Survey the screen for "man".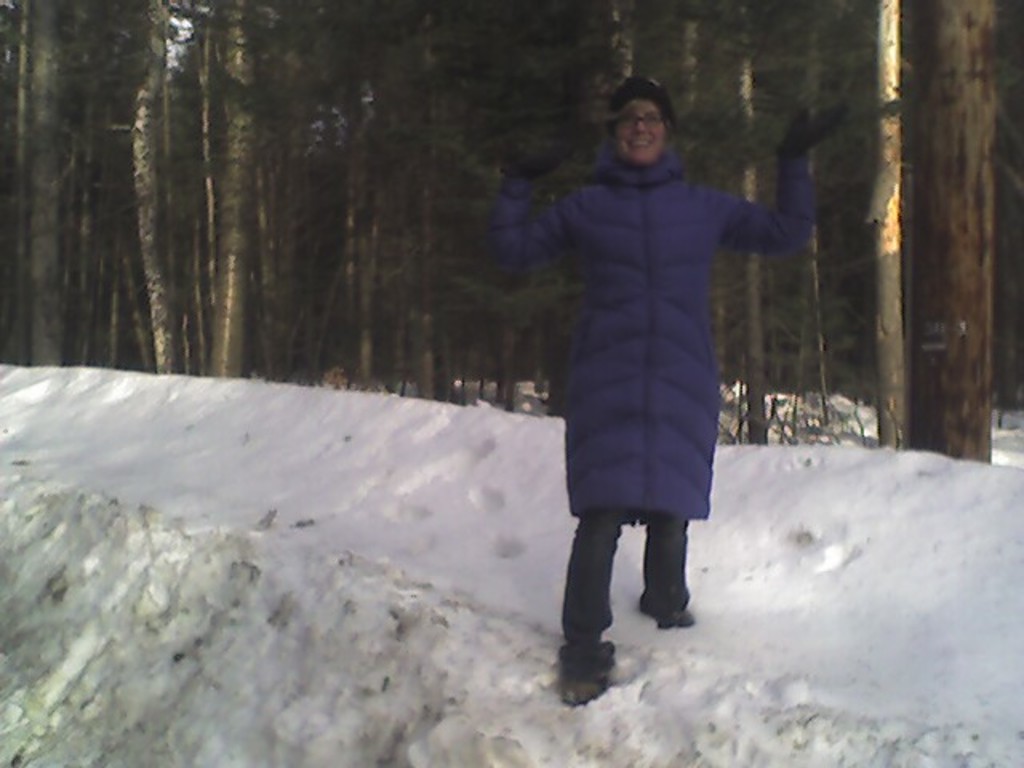
Survey found: locate(499, 104, 741, 685).
